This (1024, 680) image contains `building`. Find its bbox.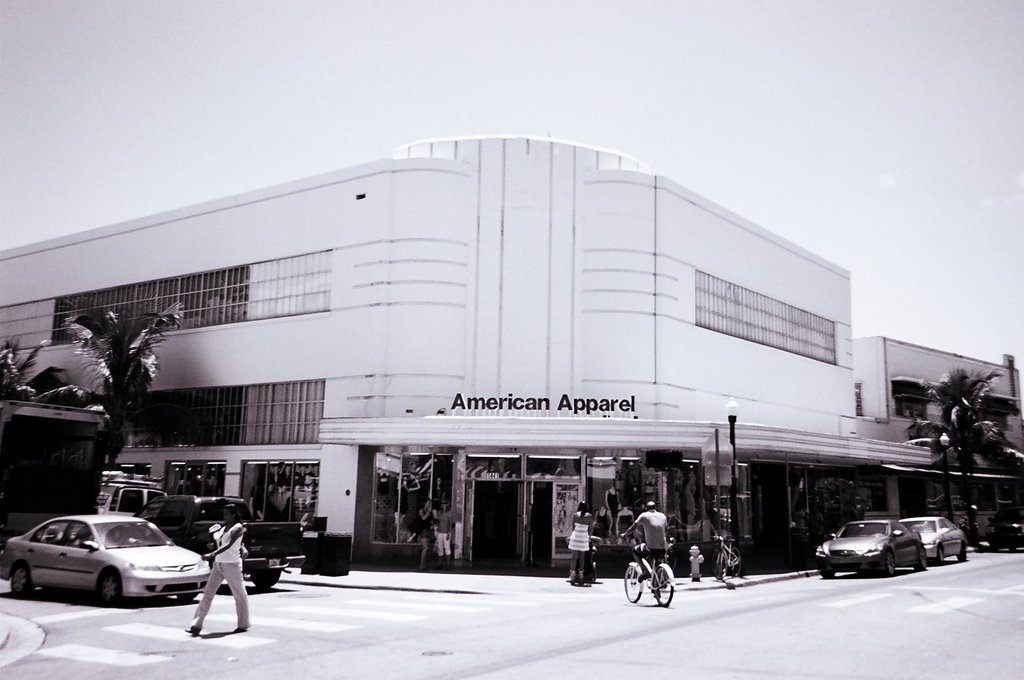
bbox(2, 136, 1023, 576).
